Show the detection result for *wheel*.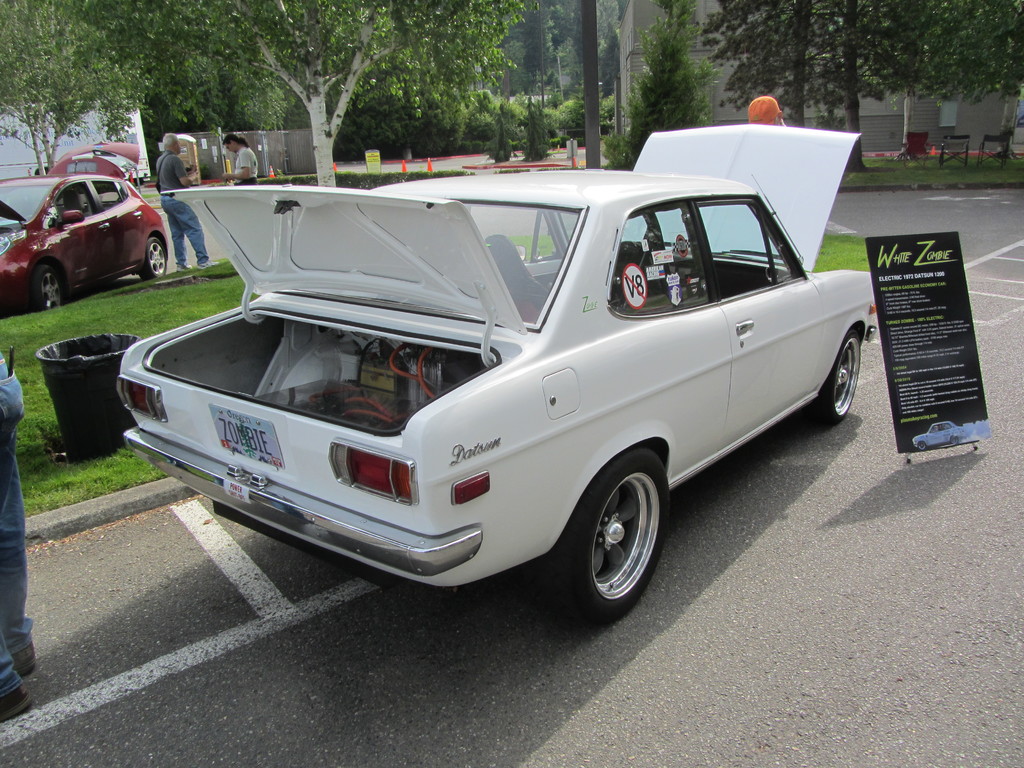
bbox=[813, 335, 862, 415].
